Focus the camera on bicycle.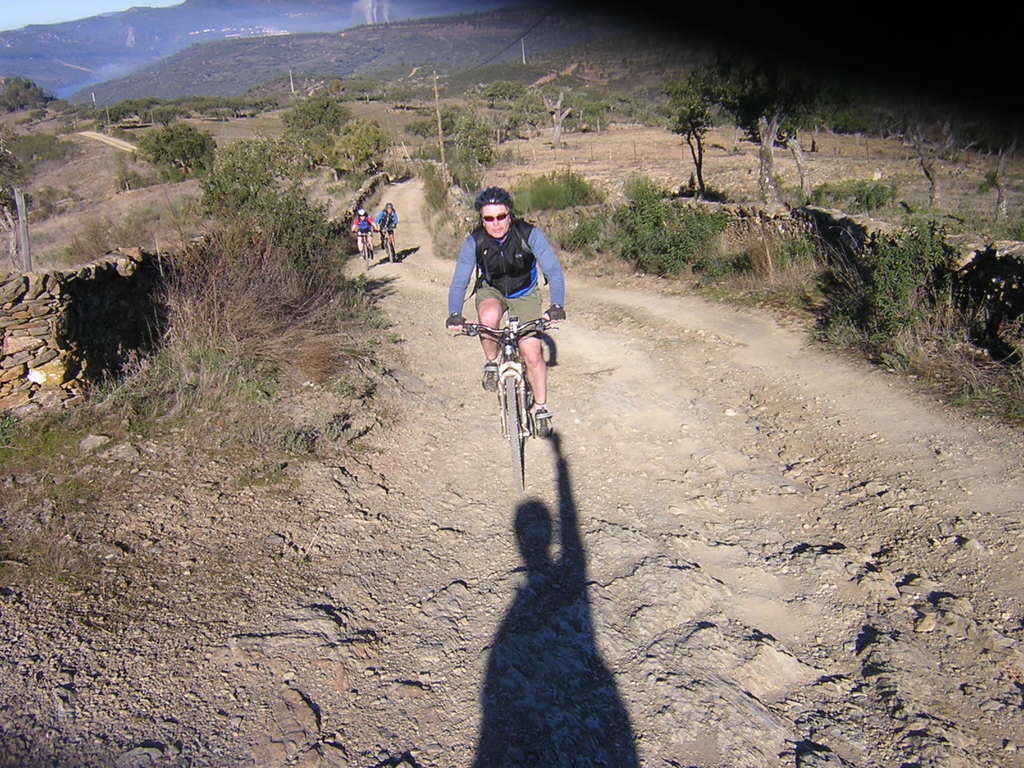
Focus region: box(382, 233, 392, 269).
